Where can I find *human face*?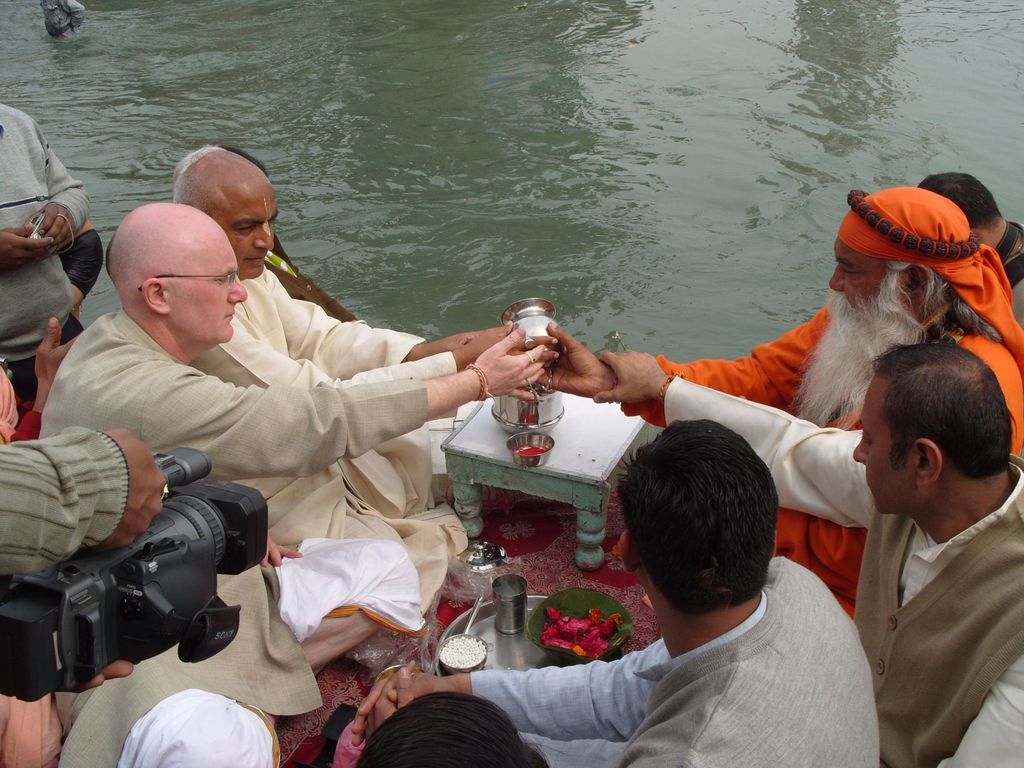
You can find it at [x1=828, y1=239, x2=908, y2=321].
